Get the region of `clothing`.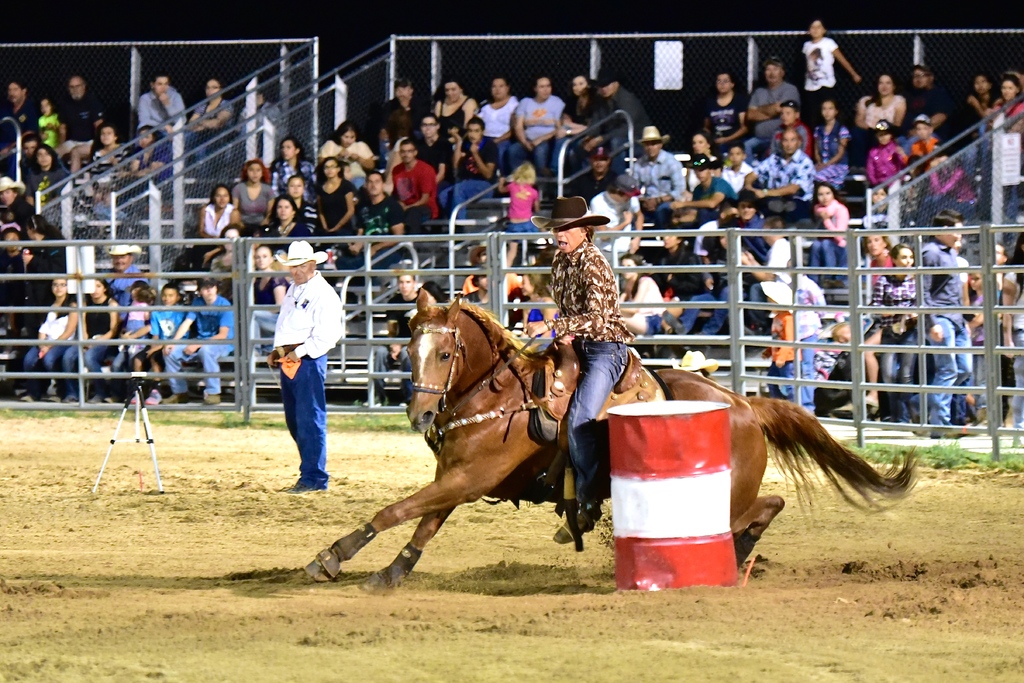
[381, 104, 412, 145].
